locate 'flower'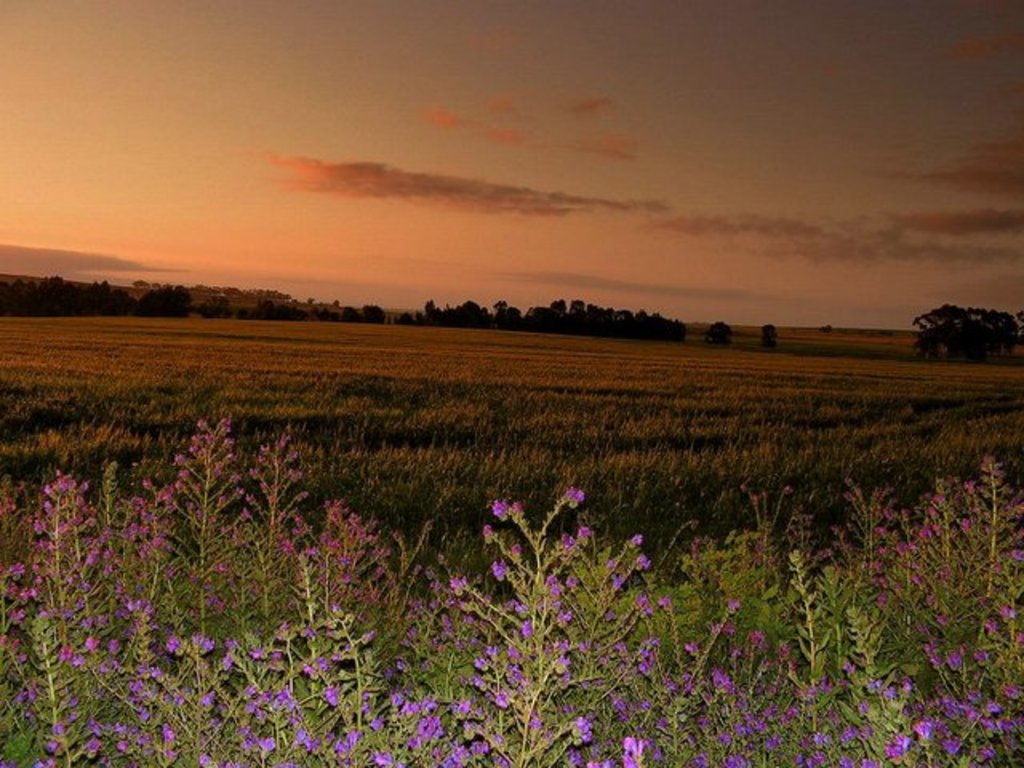
<bbox>488, 694, 514, 709</bbox>
